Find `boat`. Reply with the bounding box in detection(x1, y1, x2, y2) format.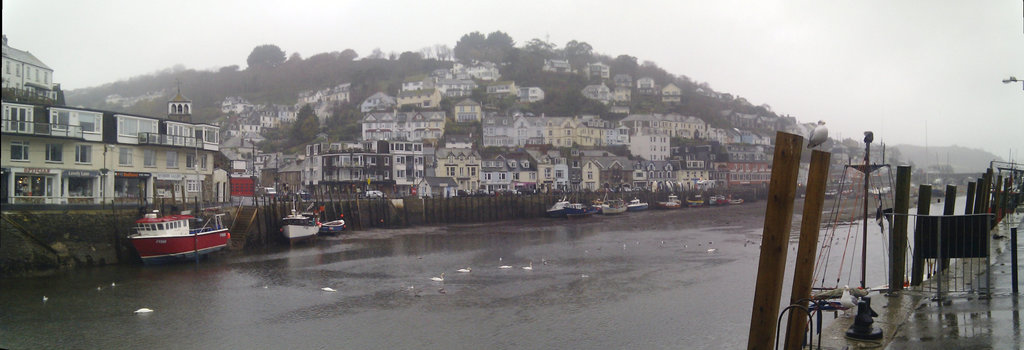
detection(123, 189, 234, 269).
